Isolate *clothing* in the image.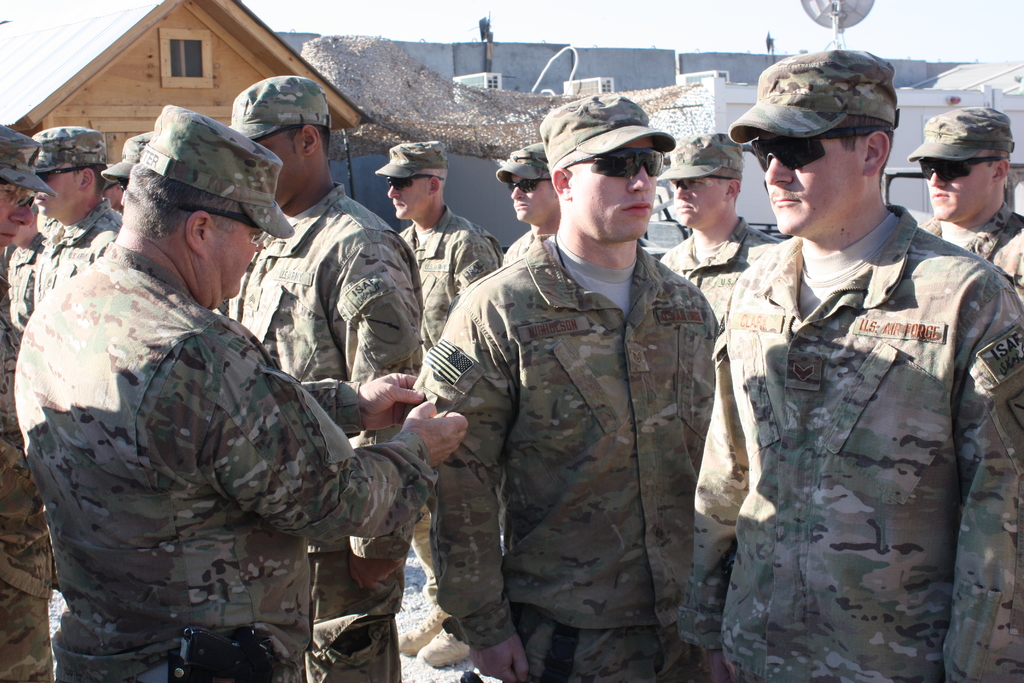
Isolated region: detection(34, 204, 122, 304).
